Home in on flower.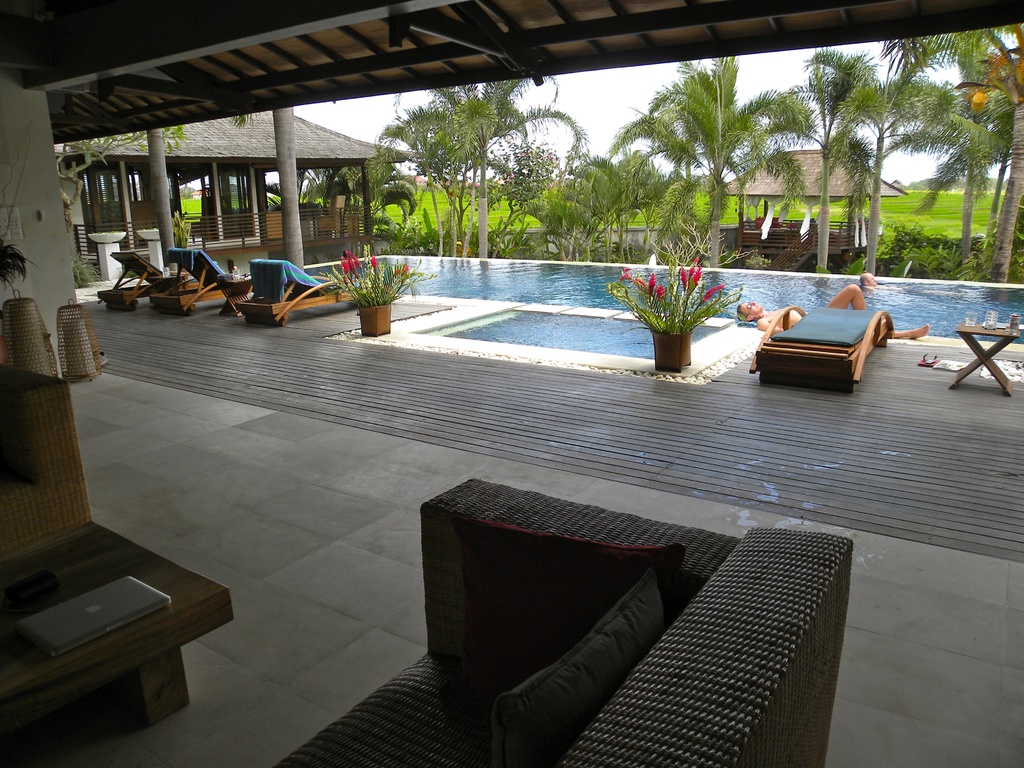
Homed in at <box>354,257,360,274</box>.
